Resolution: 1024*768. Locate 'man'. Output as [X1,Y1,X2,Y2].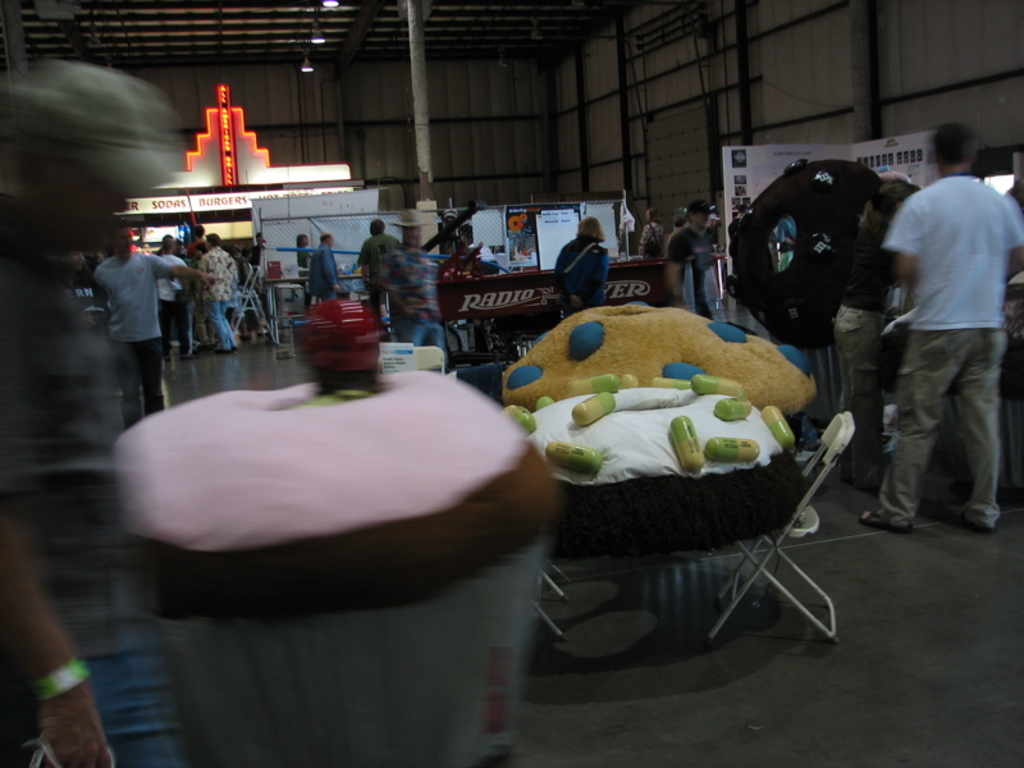
[865,109,1021,570].
